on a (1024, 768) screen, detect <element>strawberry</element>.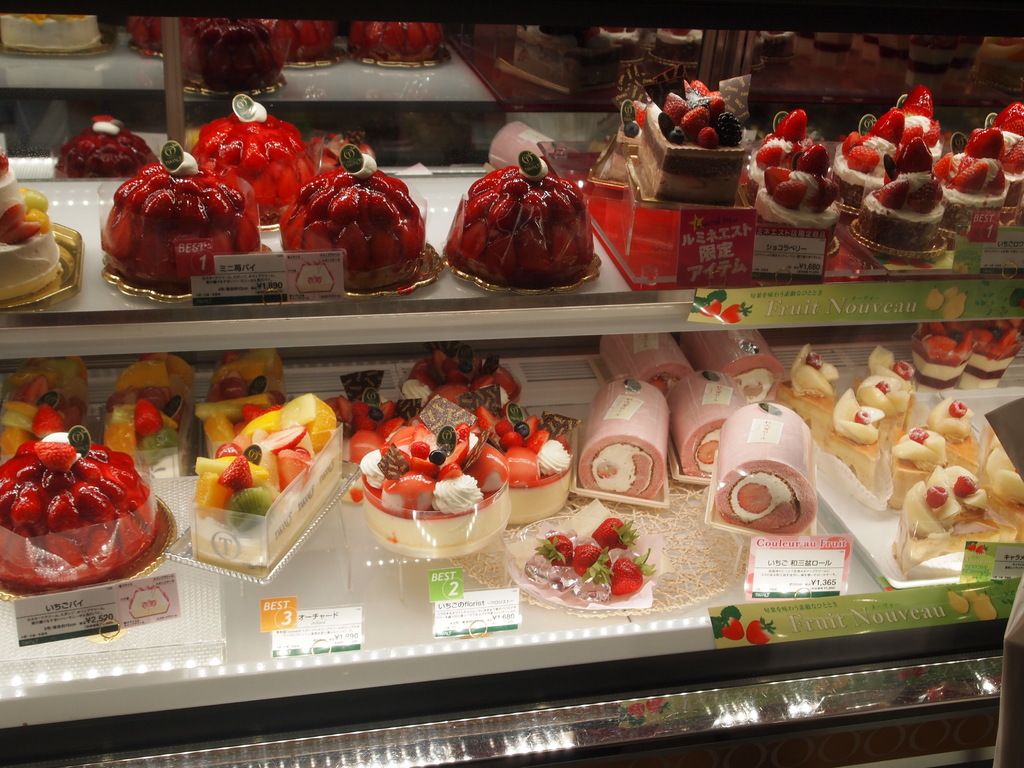
[left=30, top=439, right=75, bottom=471].
